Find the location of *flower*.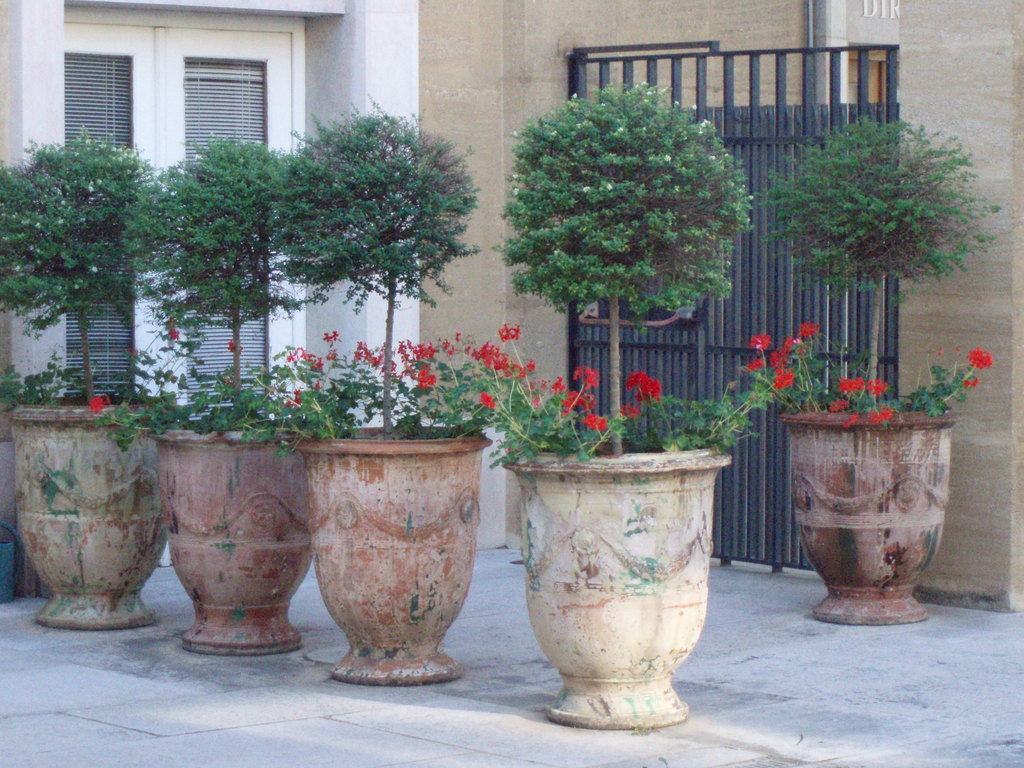
Location: [left=86, top=395, right=106, bottom=421].
